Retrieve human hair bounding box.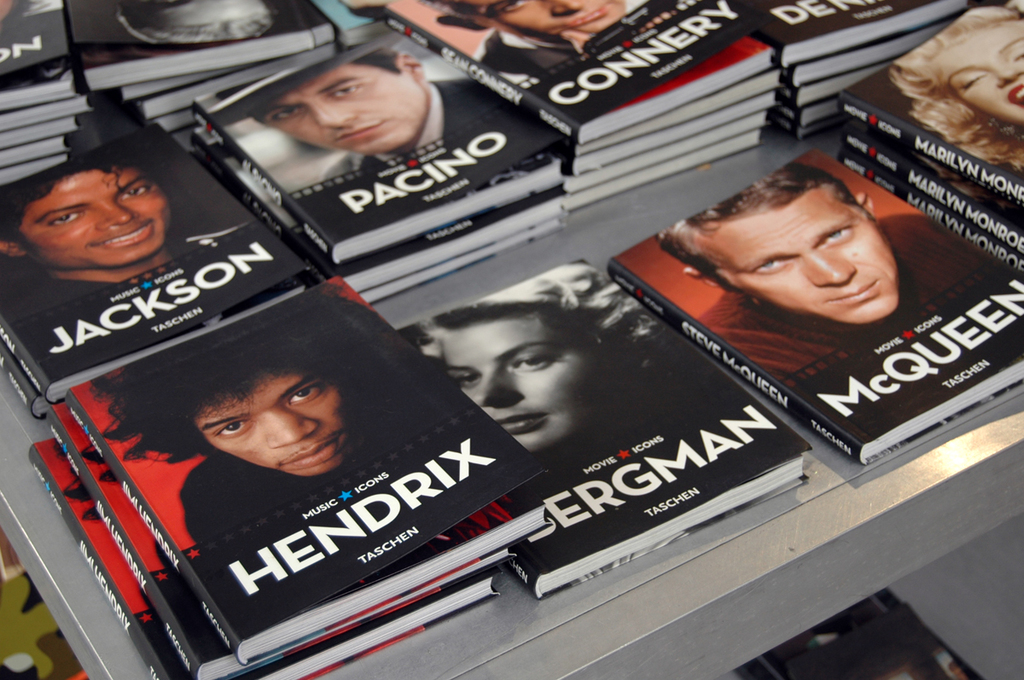
Bounding box: region(701, 170, 899, 305).
